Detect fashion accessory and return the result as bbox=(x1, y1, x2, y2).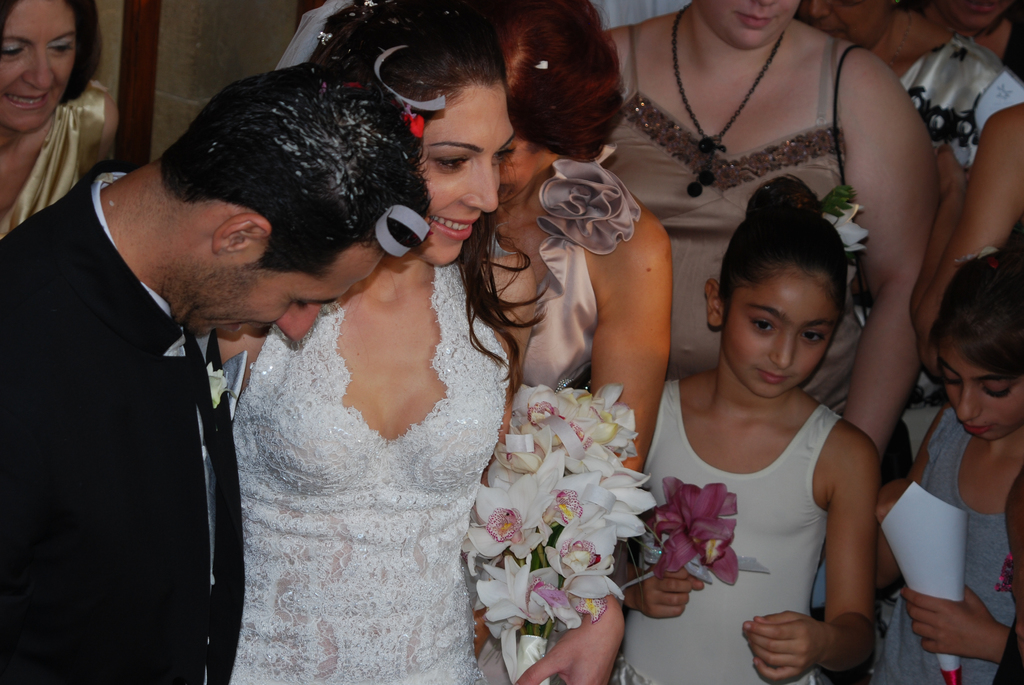
bbox=(668, 3, 787, 201).
